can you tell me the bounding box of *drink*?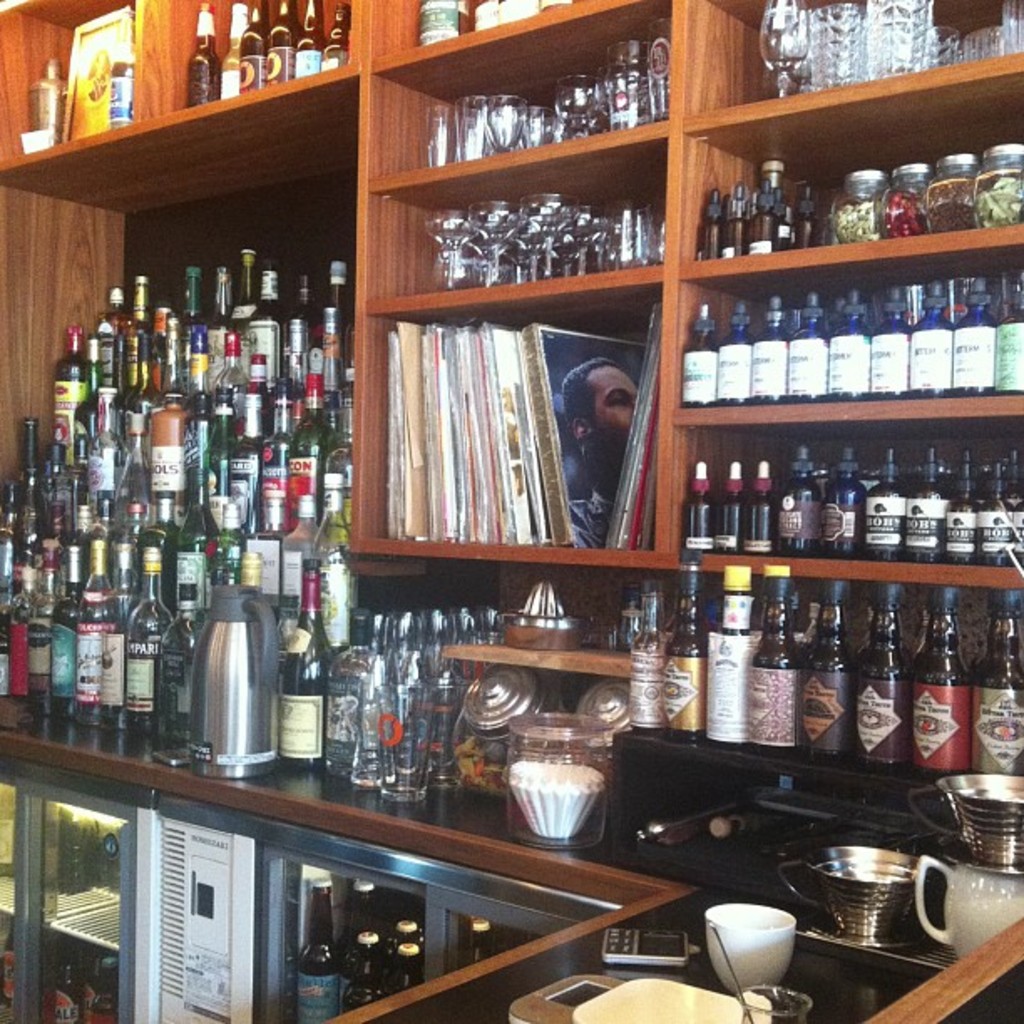
(left=271, top=0, right=291, bottom=82).
